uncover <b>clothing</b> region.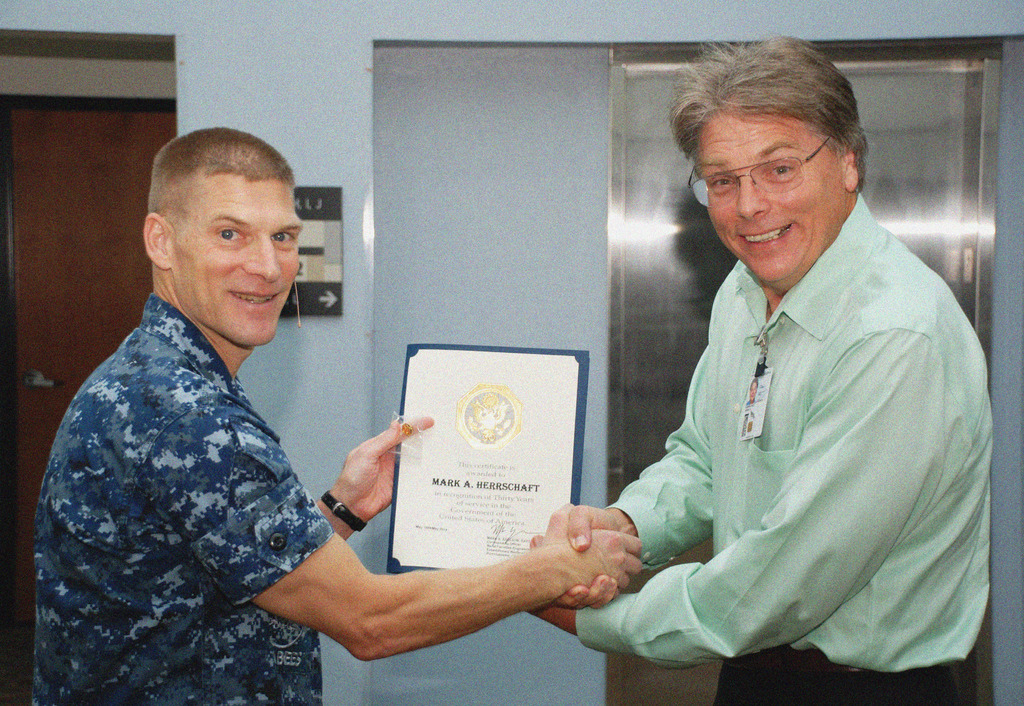
Uncovered: [x1=31, y1=290, x2=330, y2=705].
